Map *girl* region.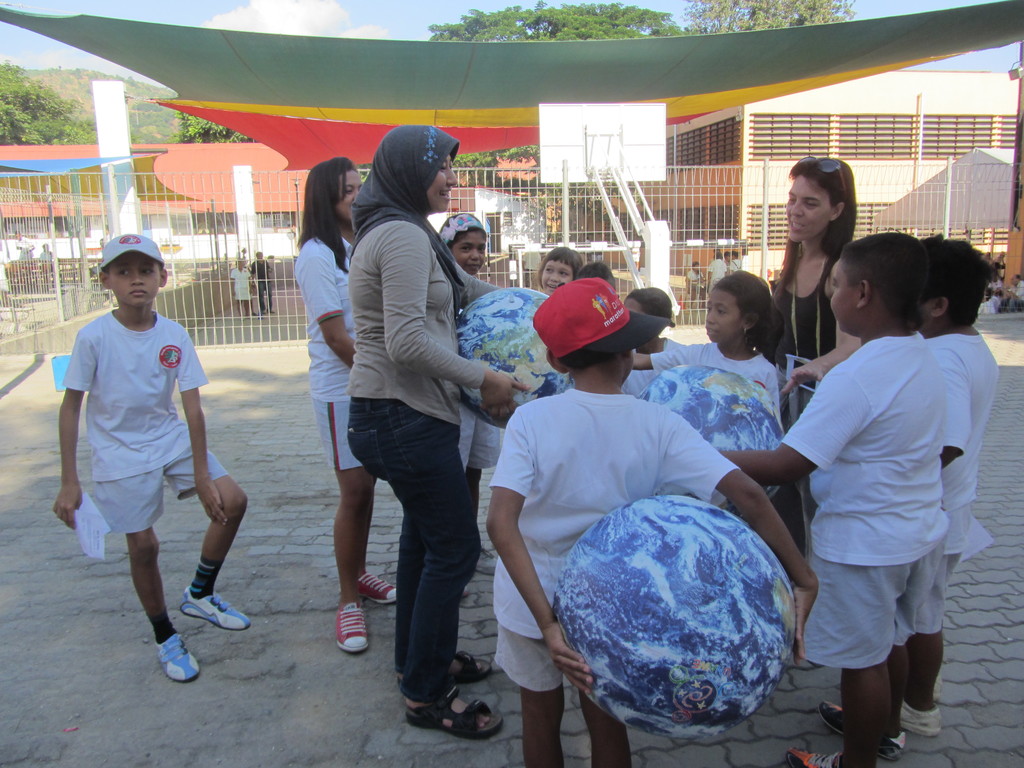
Mapped to l=442, t=207, r=502, b=516.
